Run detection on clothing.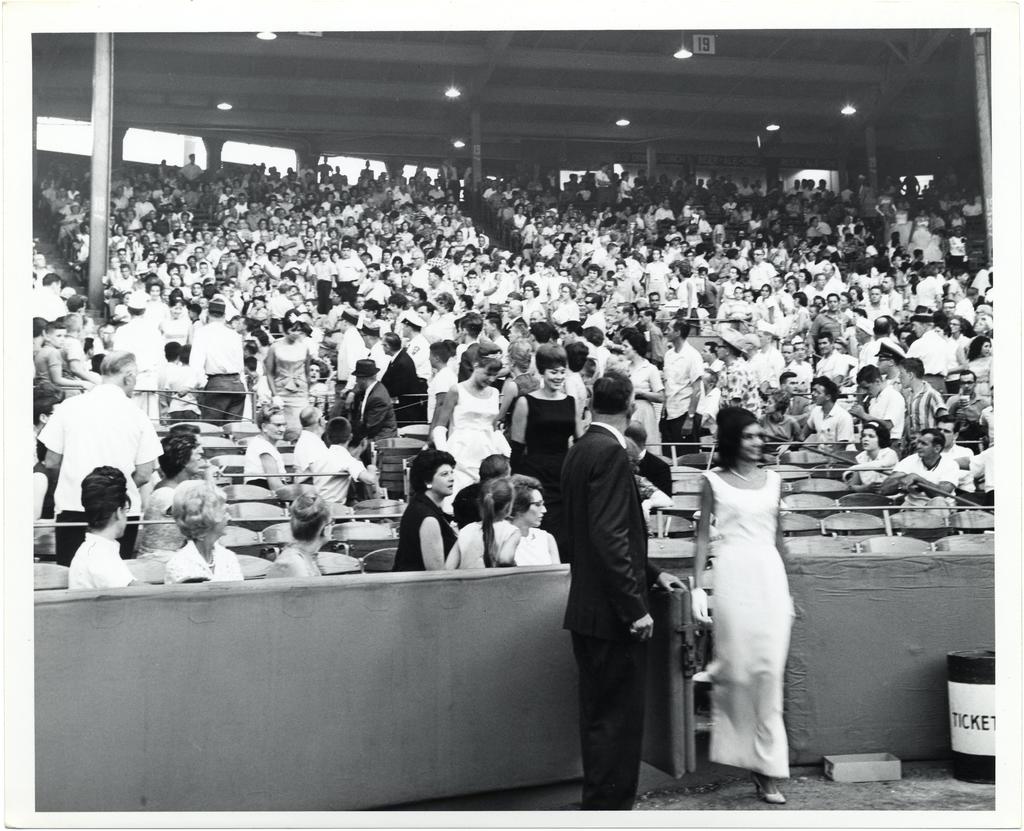
Result: [x1=272, y1=543, x2=329, y2=579].
